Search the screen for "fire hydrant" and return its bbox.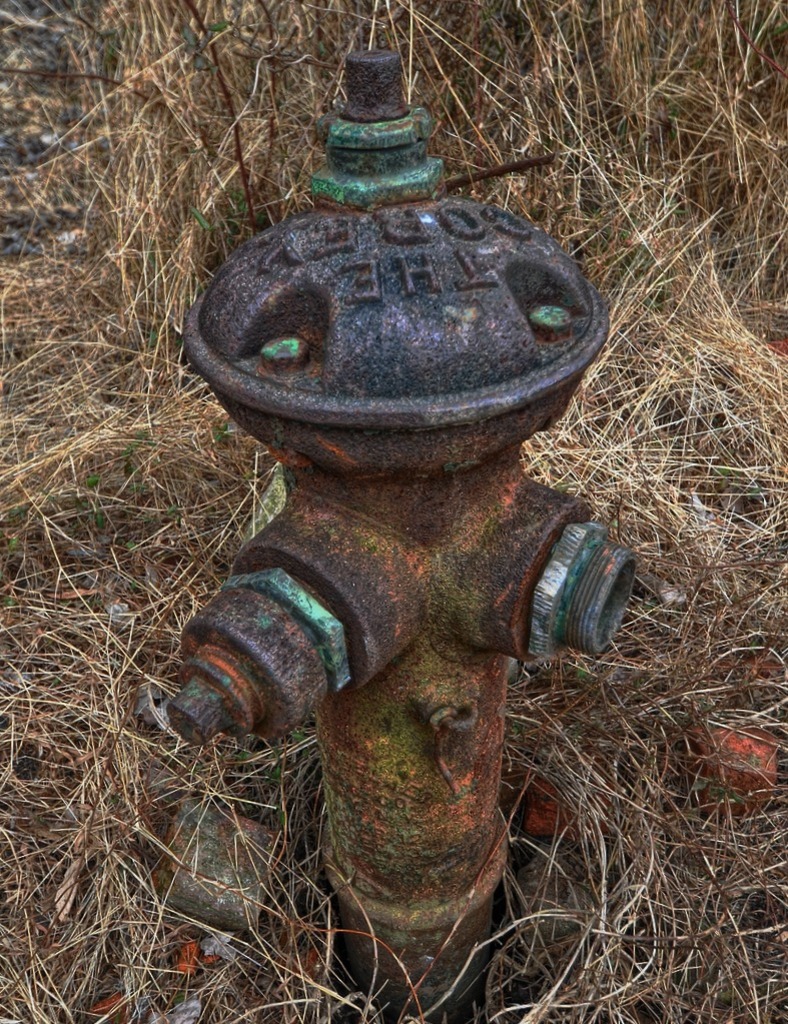
Found: (166, 44, 636, 1023).
